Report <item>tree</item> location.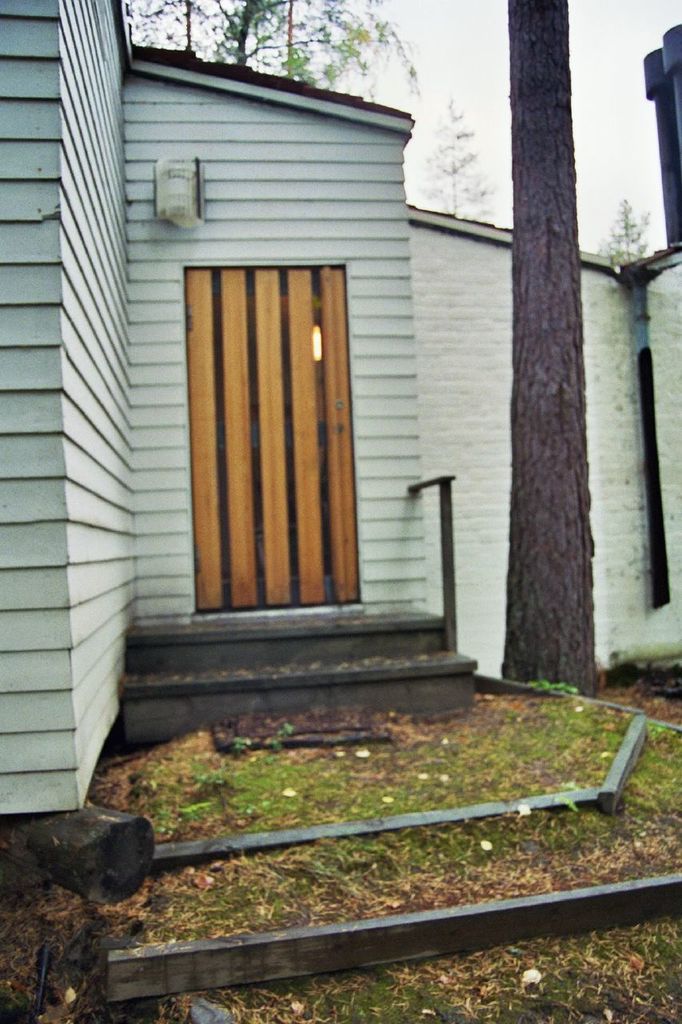
Report: 126/0/421/96.
